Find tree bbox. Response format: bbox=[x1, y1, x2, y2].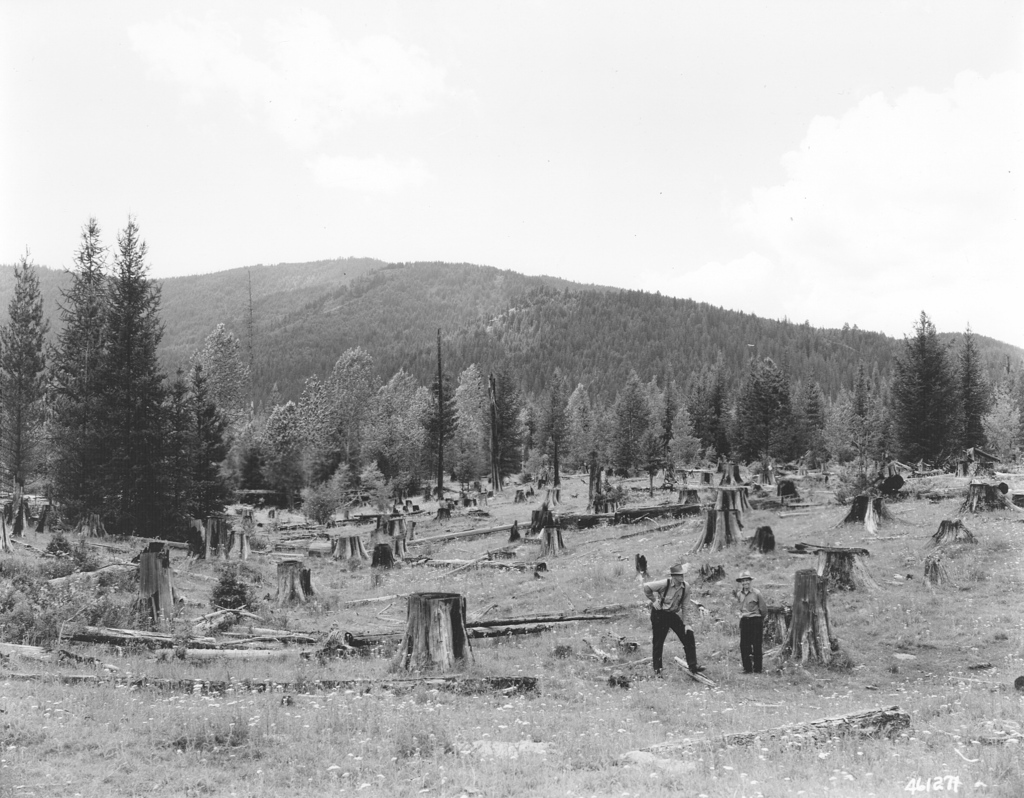
bbox=[0, 247, 54, 531].
